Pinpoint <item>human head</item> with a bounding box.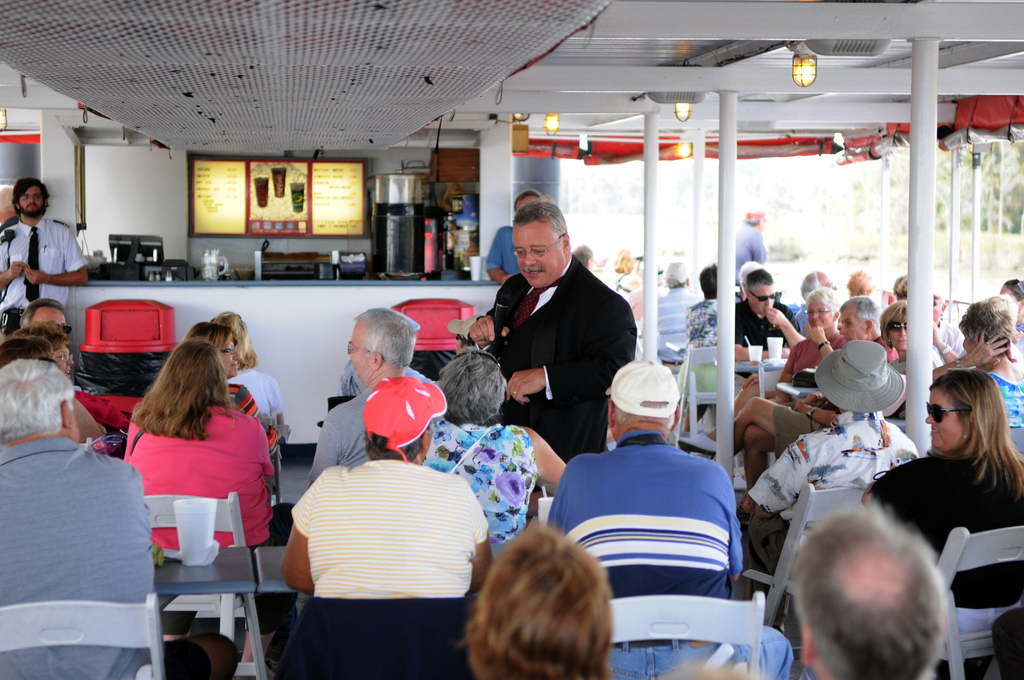
locate(440, 349, 509, 421).
